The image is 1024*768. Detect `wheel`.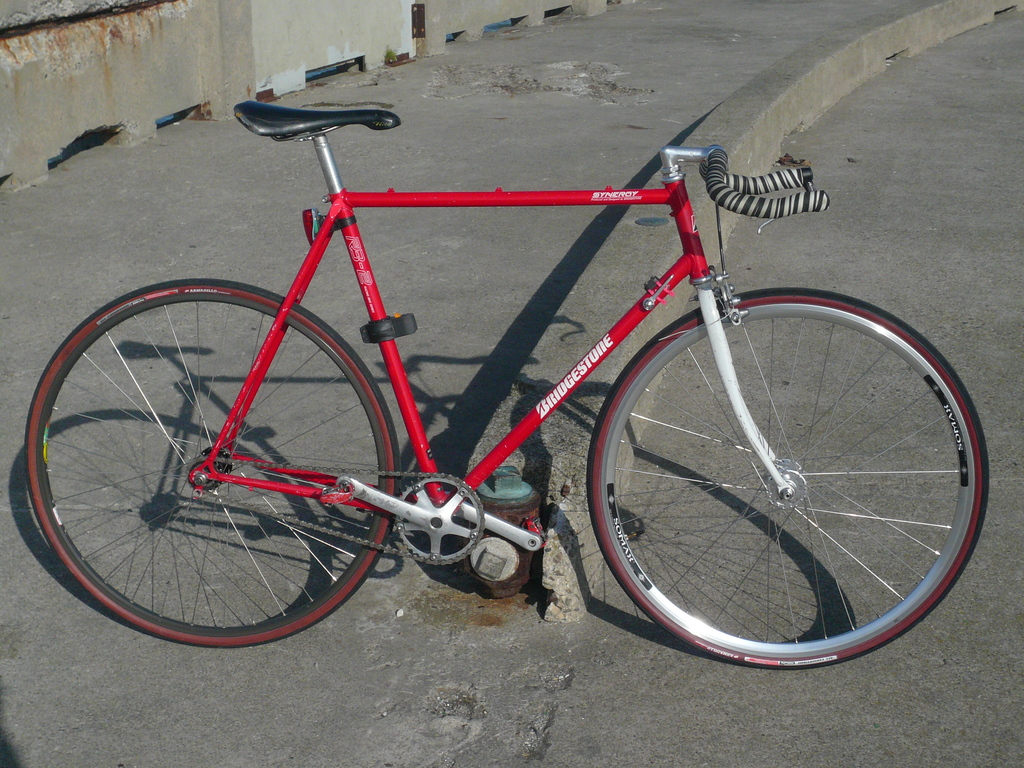
Detection: 594/289/999/667.
